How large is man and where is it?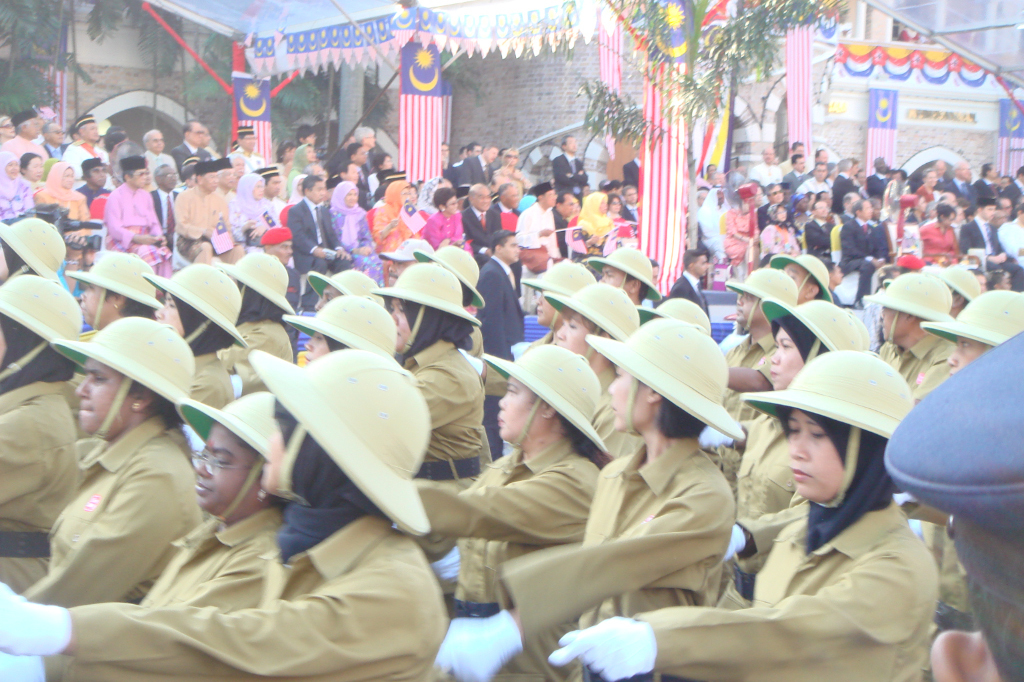
Bounding box: 970,159,1002,202.
